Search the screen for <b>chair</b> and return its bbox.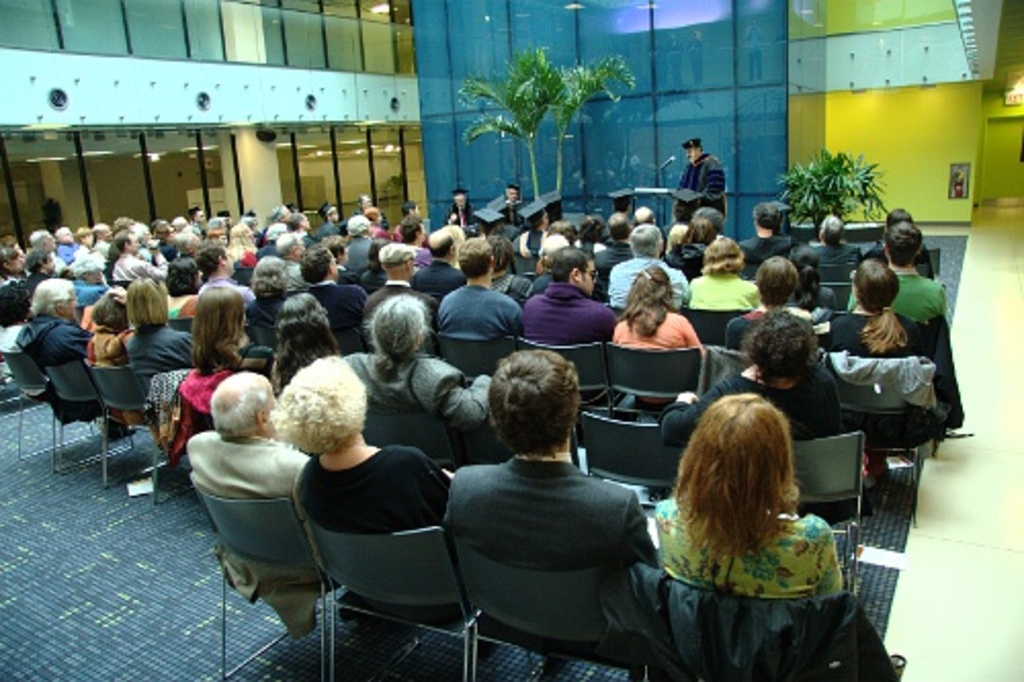
Found: 41/356/166/483.
